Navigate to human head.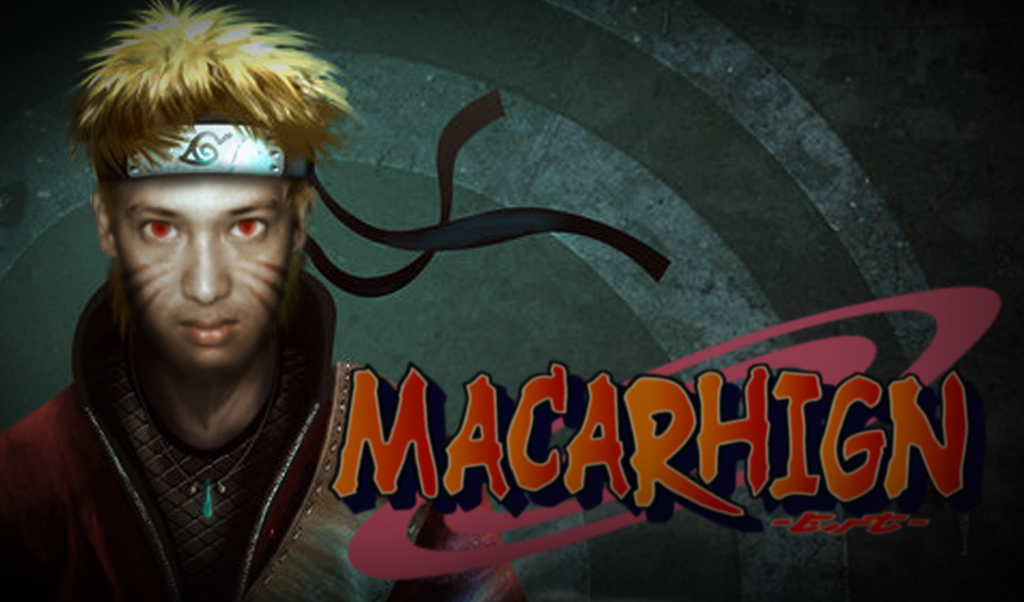
Navigation target: crop(76, 0, 353, 380).
